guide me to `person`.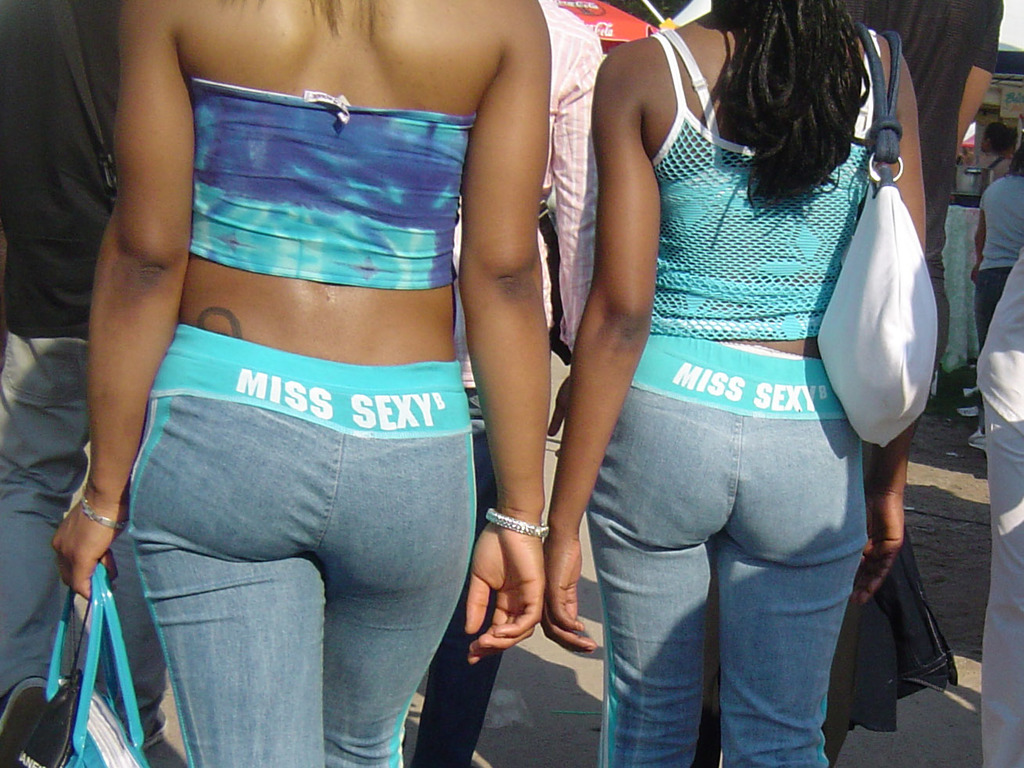
Guidance: {"left": 979, "top": 118, "right": 1015, "bottom": 186}.
